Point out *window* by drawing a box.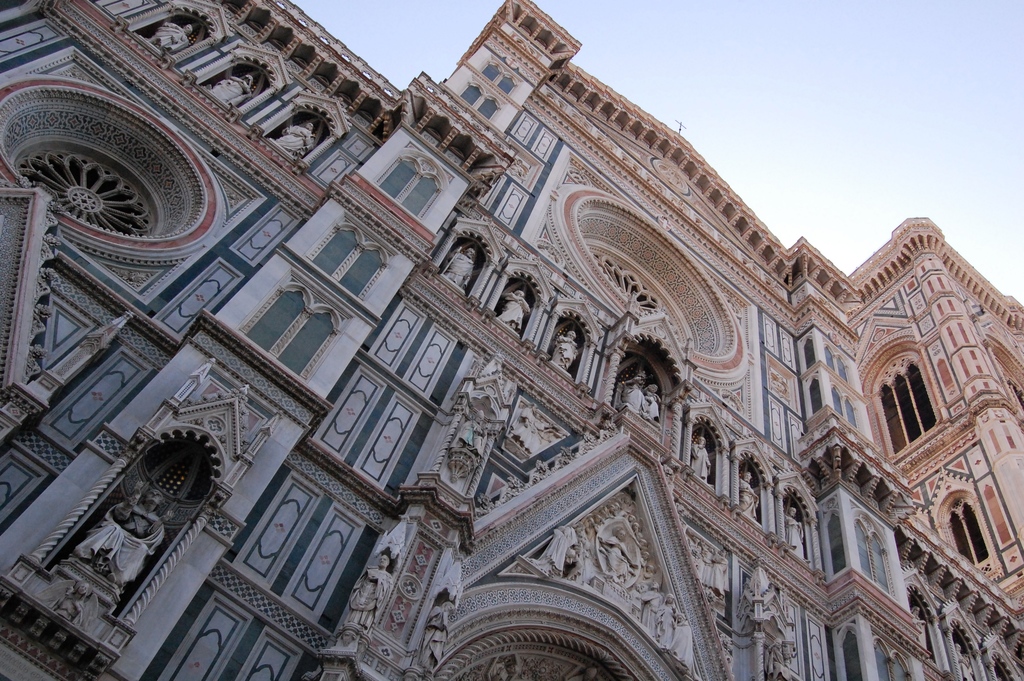
[x1=372, y1=159, x2=424, y2=208].
